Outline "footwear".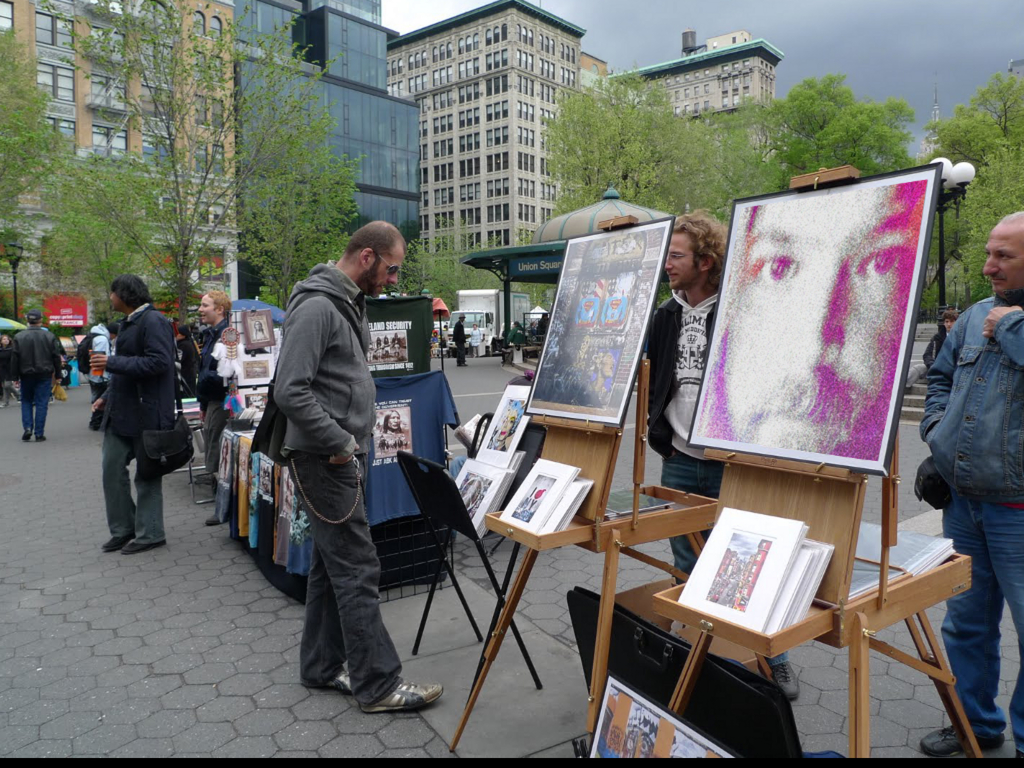
Outline: 36:436:50:443.
